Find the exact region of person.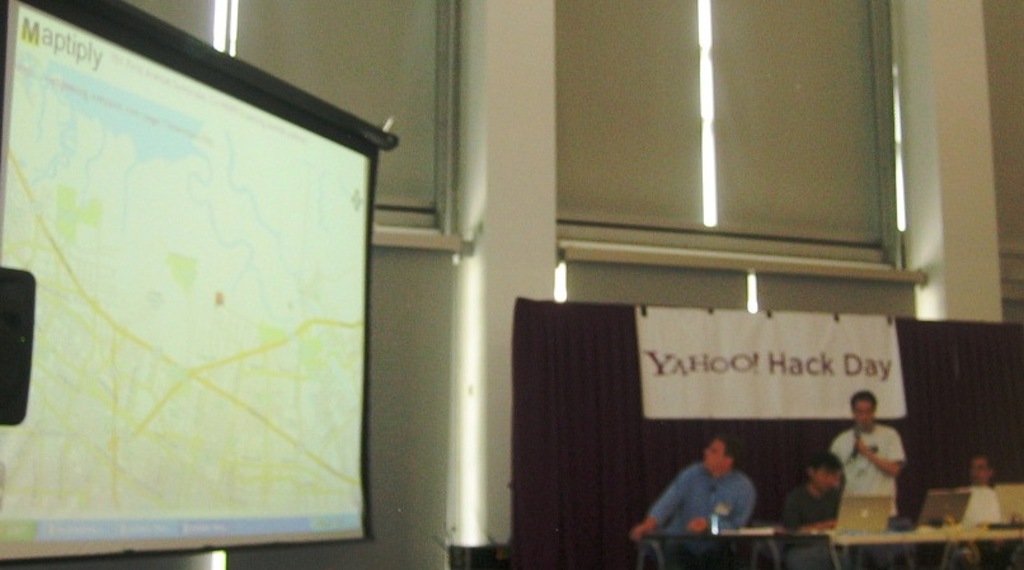
Exact region: l=781, t=449, r=855, b=569.
